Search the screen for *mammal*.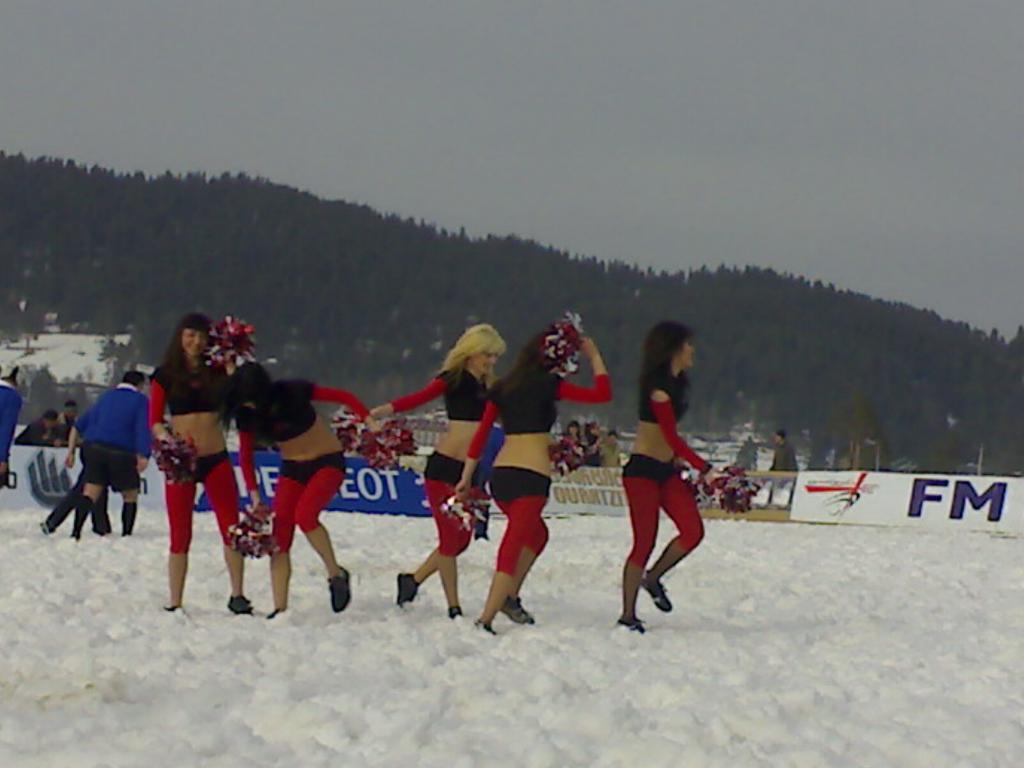
Found at 566/417/584/460.
